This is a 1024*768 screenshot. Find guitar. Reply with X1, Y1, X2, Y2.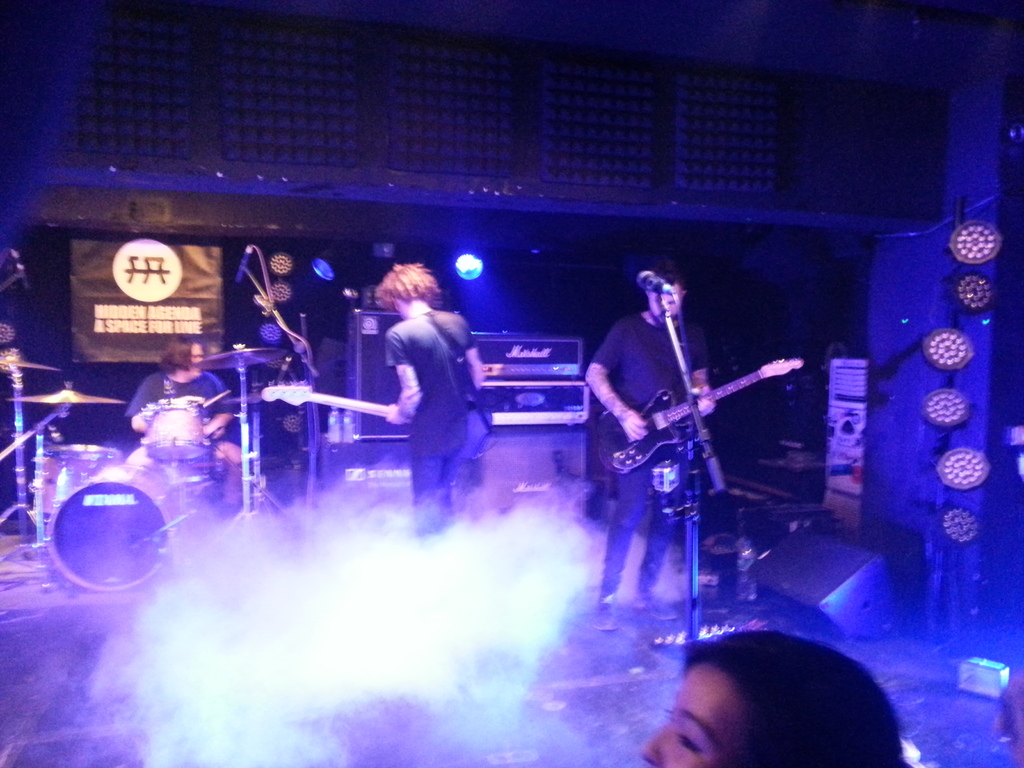
260, 387, 420, 425.
